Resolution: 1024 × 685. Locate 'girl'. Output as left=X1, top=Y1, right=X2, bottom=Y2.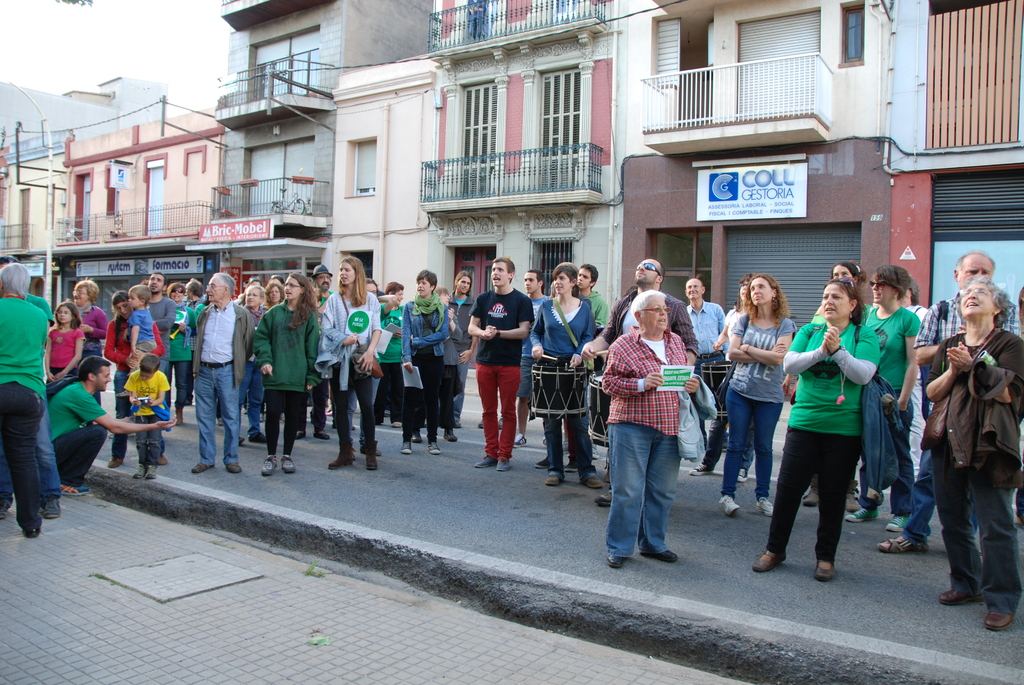
left=250, top=269, right=328, bottom=478.
